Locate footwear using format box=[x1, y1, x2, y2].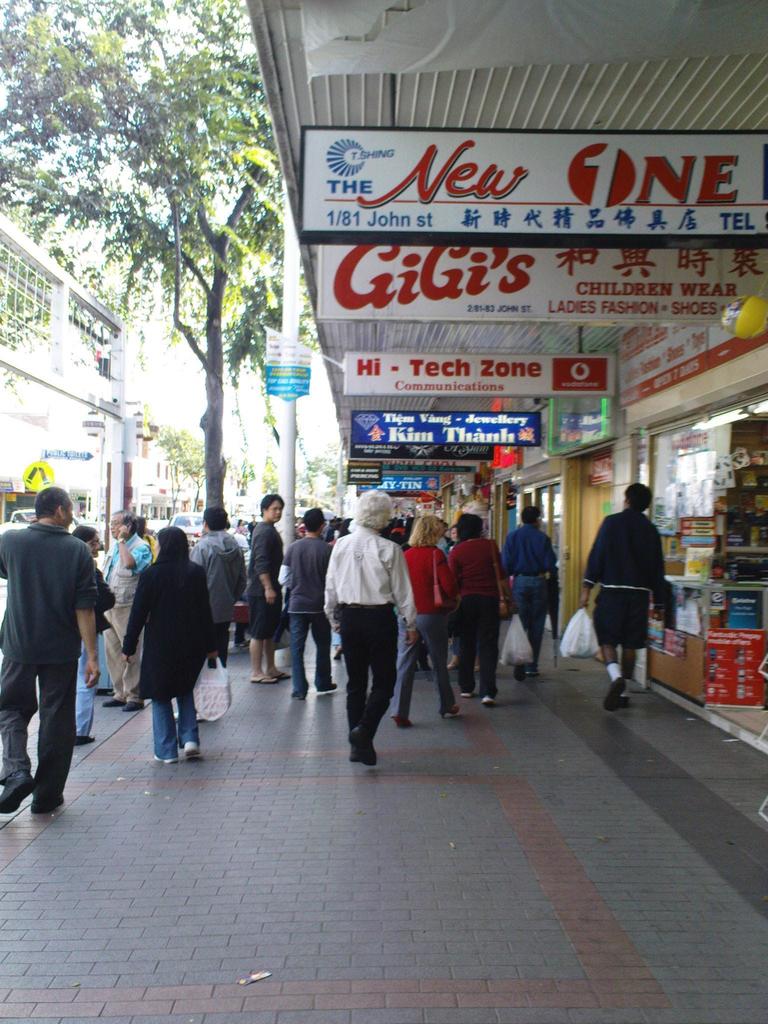
box=[602, 675, 625, 712].
